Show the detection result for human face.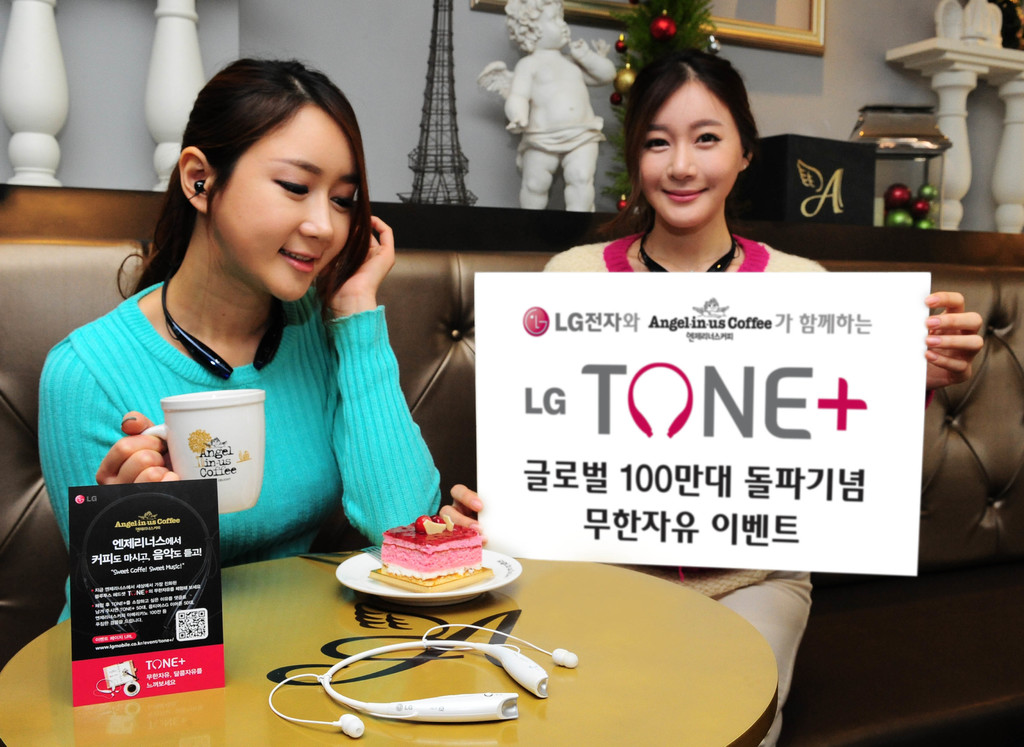
{"x1": 215, "y1": 106, "x2": 358, "y2": 304}.
